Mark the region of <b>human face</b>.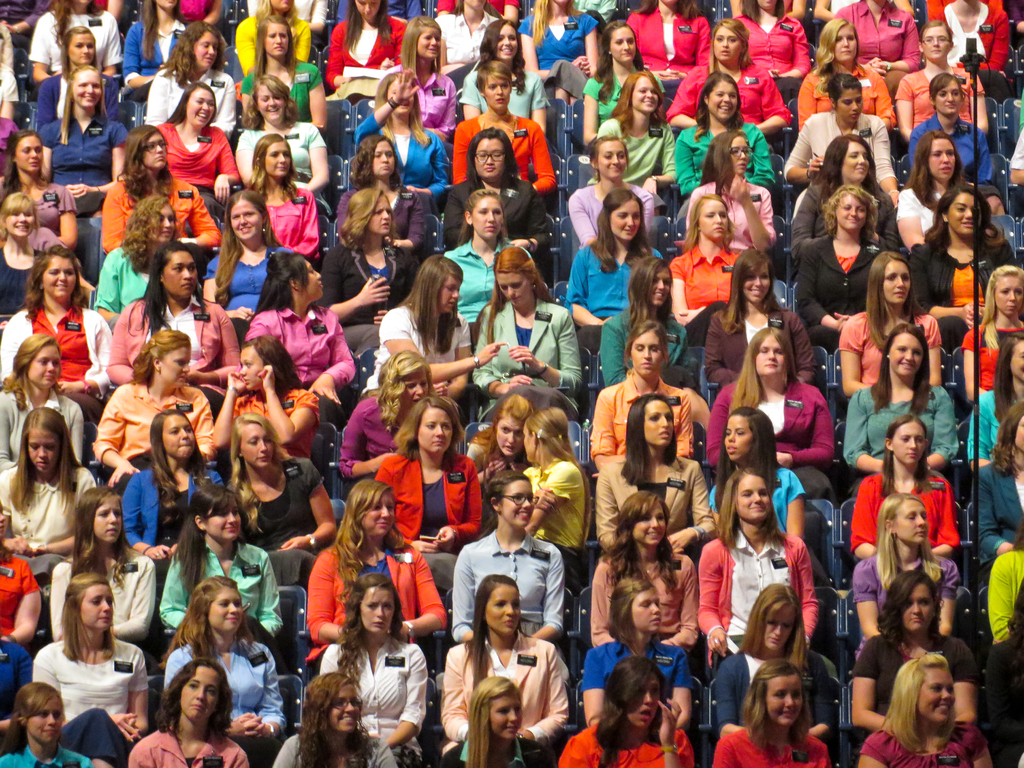
Region: BBox(836, 193, 868, 228).
